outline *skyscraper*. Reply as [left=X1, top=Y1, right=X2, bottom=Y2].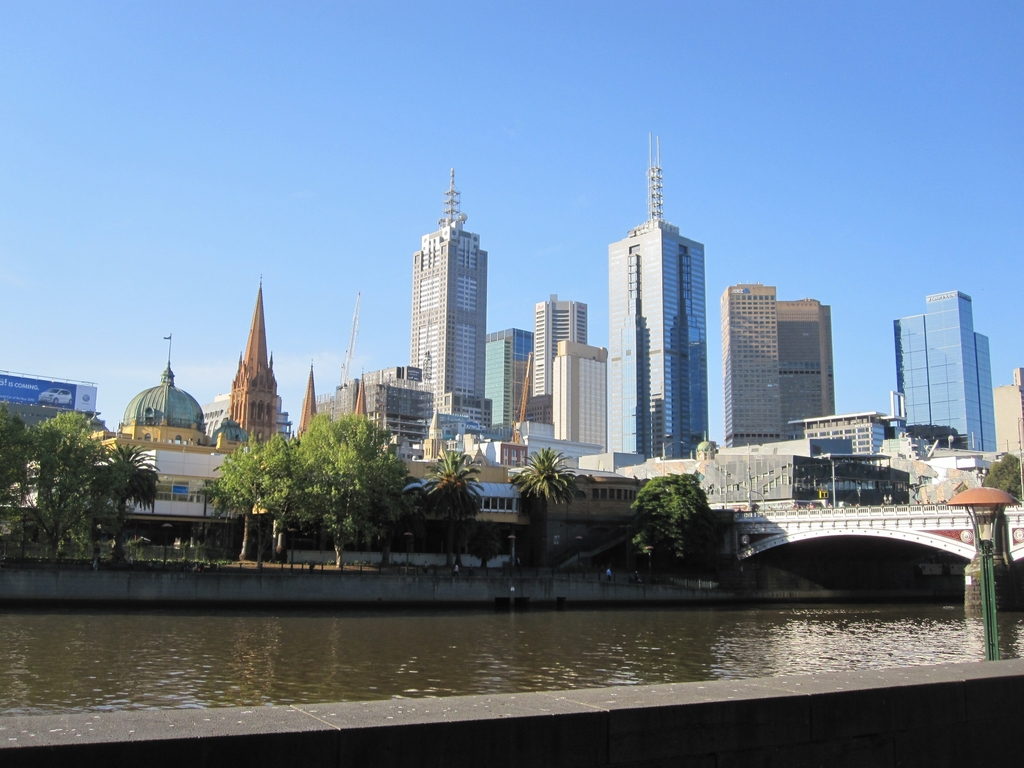
[left=550, top=339, right=602, bottom=449].
